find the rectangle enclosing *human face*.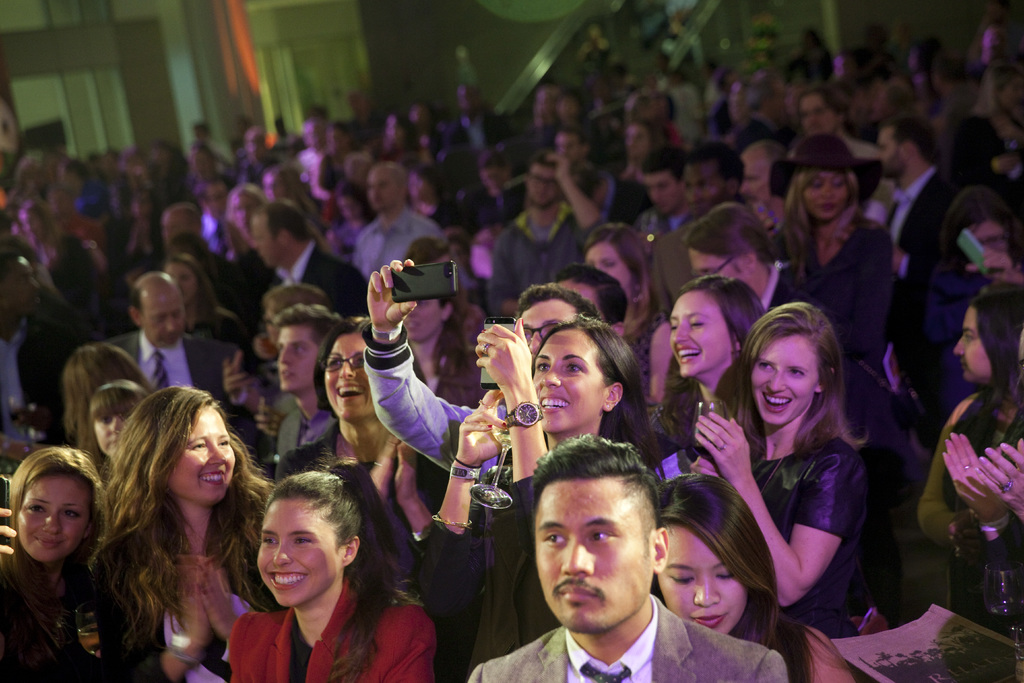
pyautogui.locateOnScreen(164, 408, 236, 502).
